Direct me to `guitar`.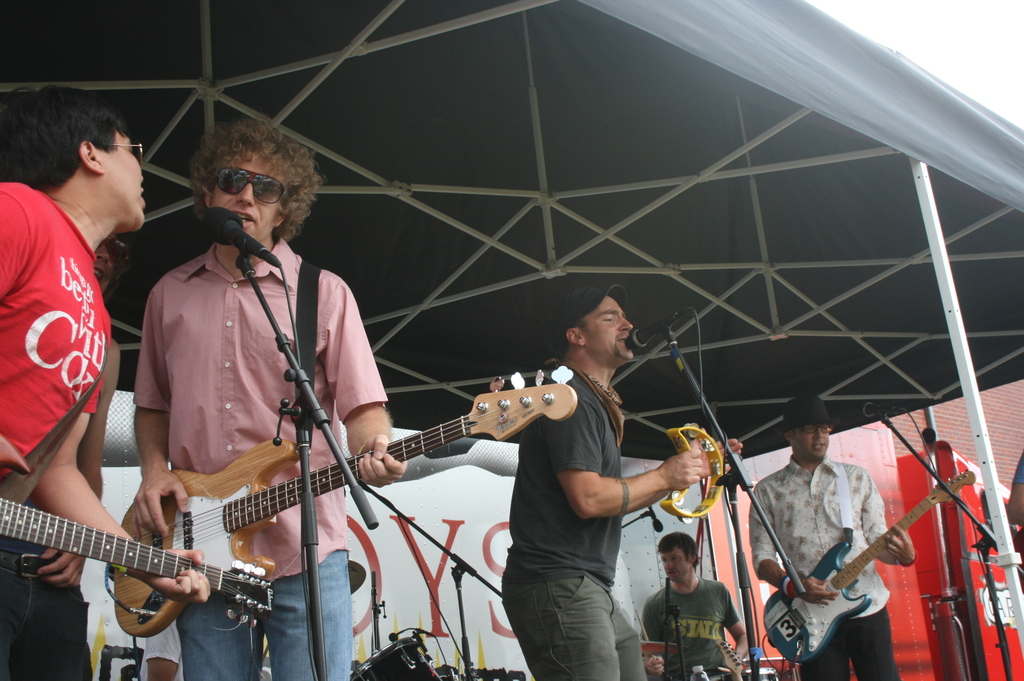
Direction: box=[0, 492, 287, 616].
